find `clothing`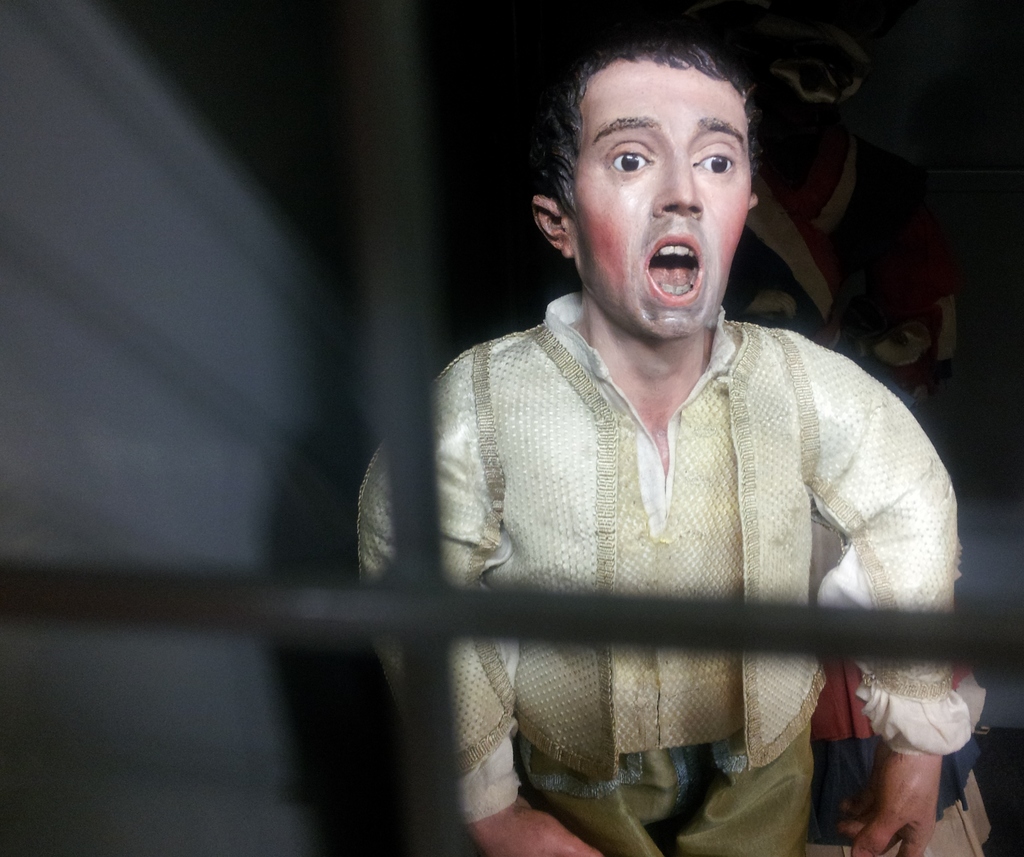
[left=426, top=240, right=947, bottom=817]
